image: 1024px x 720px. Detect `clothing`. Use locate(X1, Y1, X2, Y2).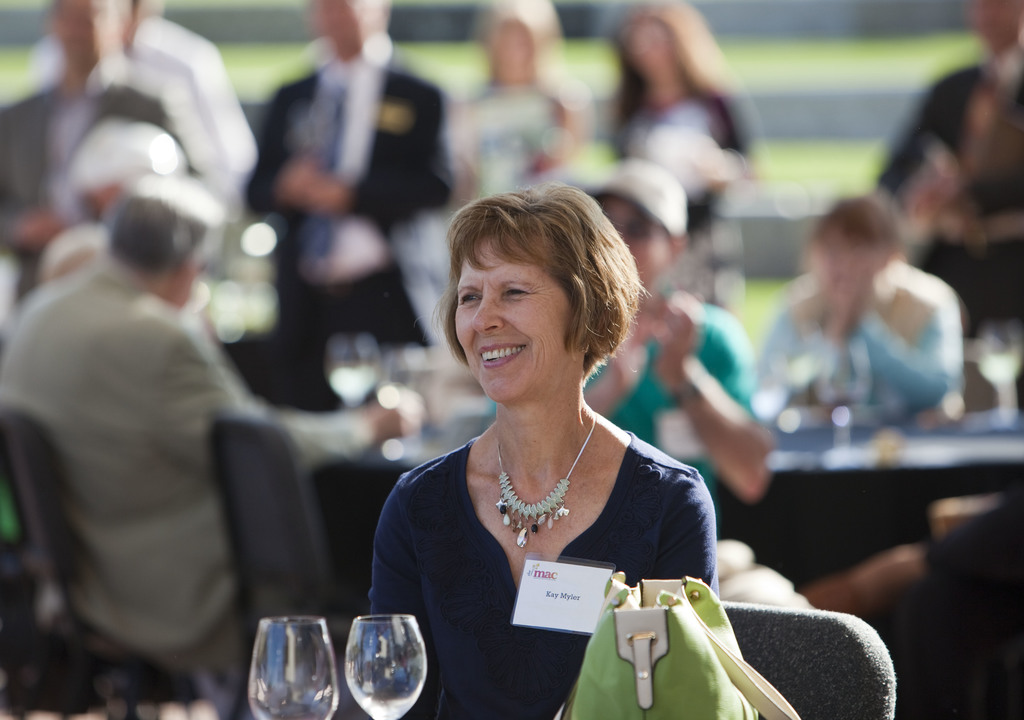
locate(29, 23, 227, 204).
